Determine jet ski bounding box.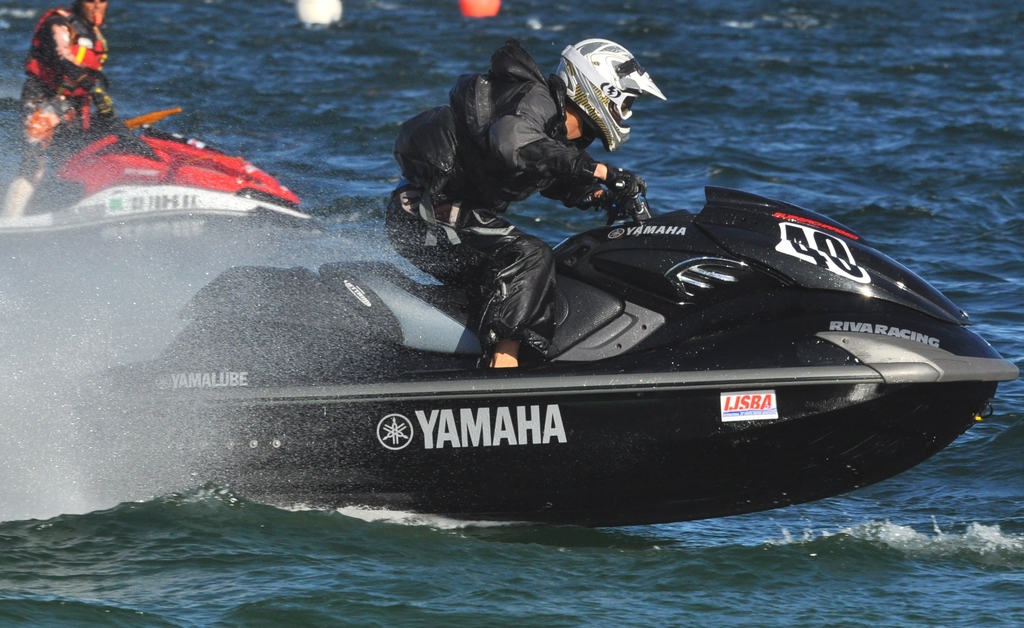
Determined: bbox=[59, 171, 1019, 526].
